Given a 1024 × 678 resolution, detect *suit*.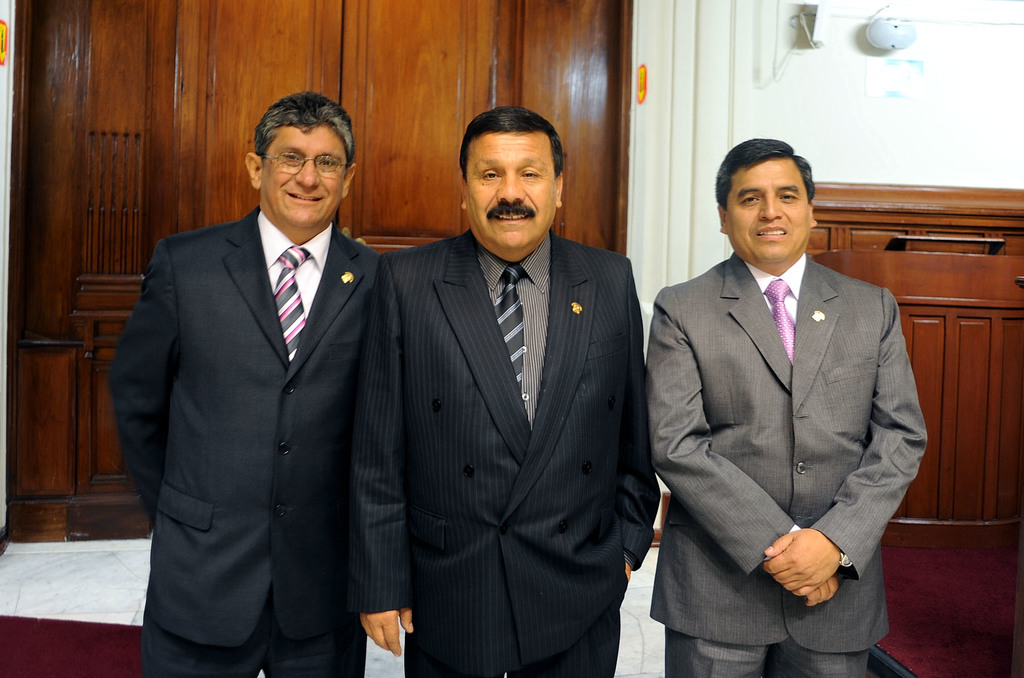
[x1=637, y1=150, x2=924, y2=663].
